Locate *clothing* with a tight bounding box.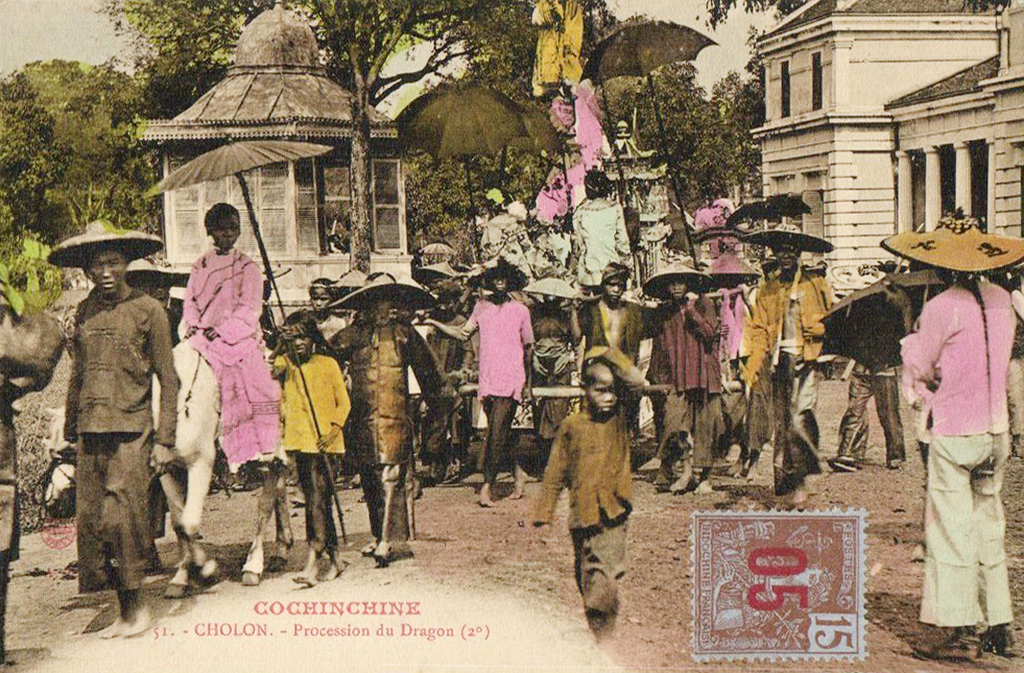
bbox(644, 289, 716, 467).
